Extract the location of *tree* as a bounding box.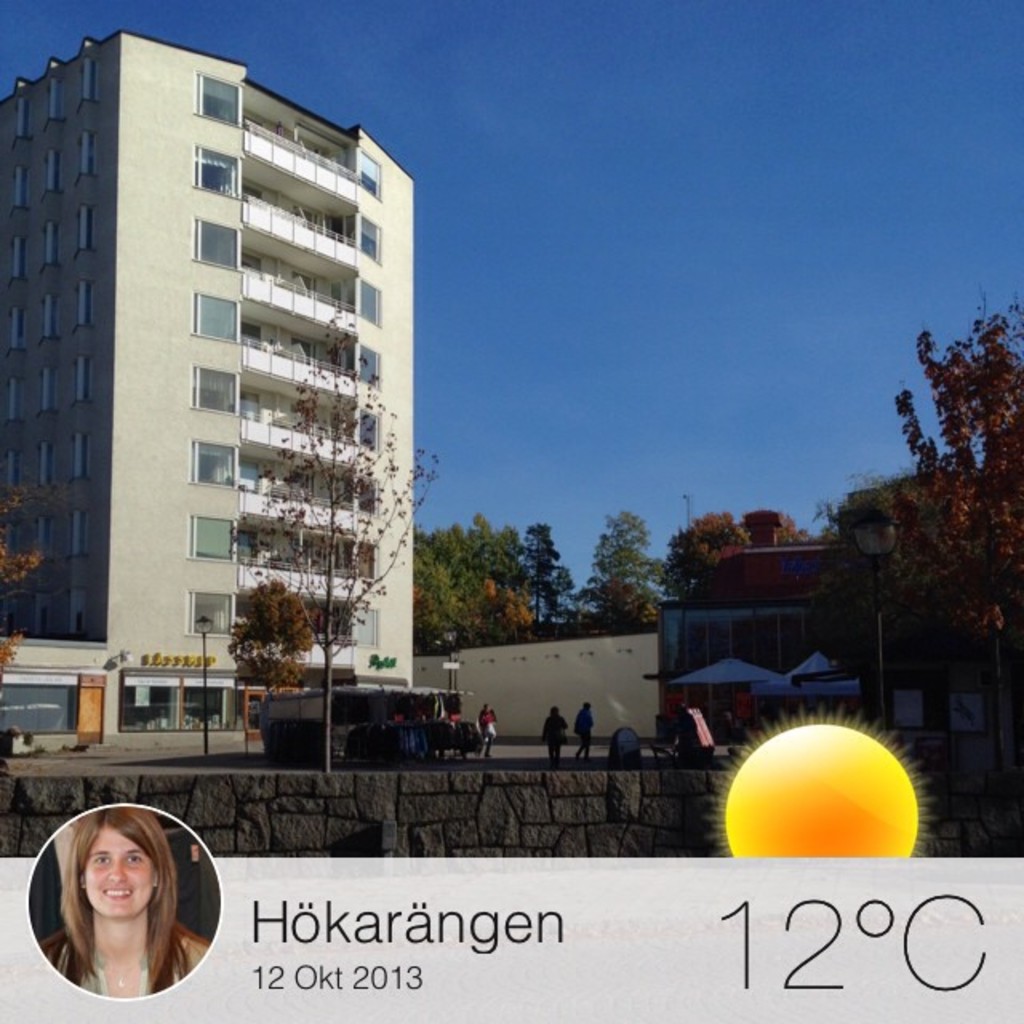
region(896, 291, 1022, 662).
